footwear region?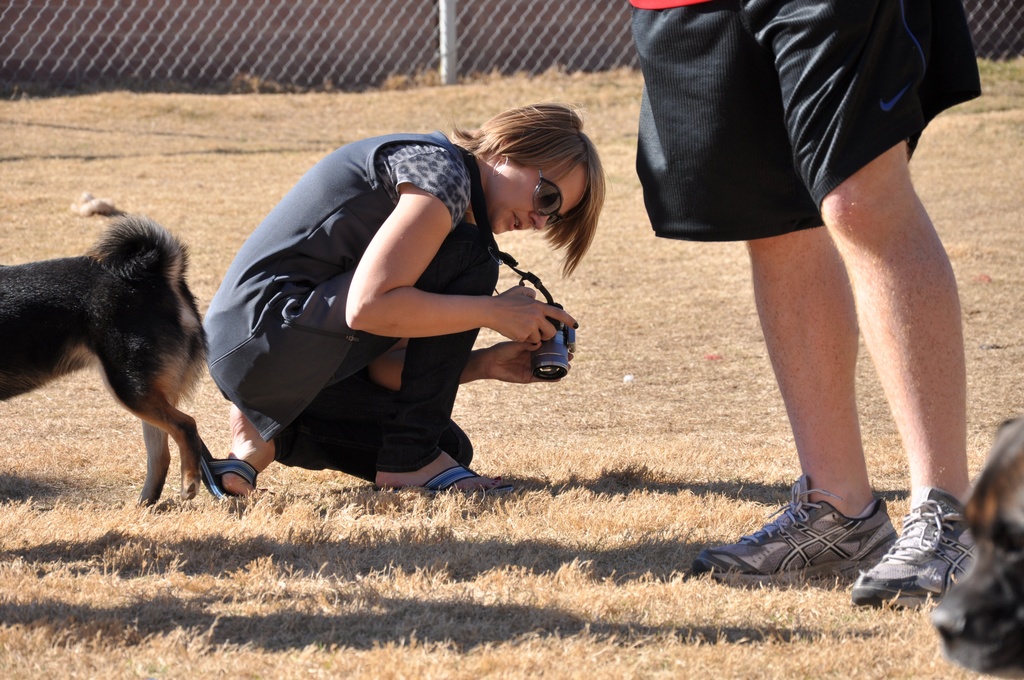
rect(879, 504, 966, 611)
